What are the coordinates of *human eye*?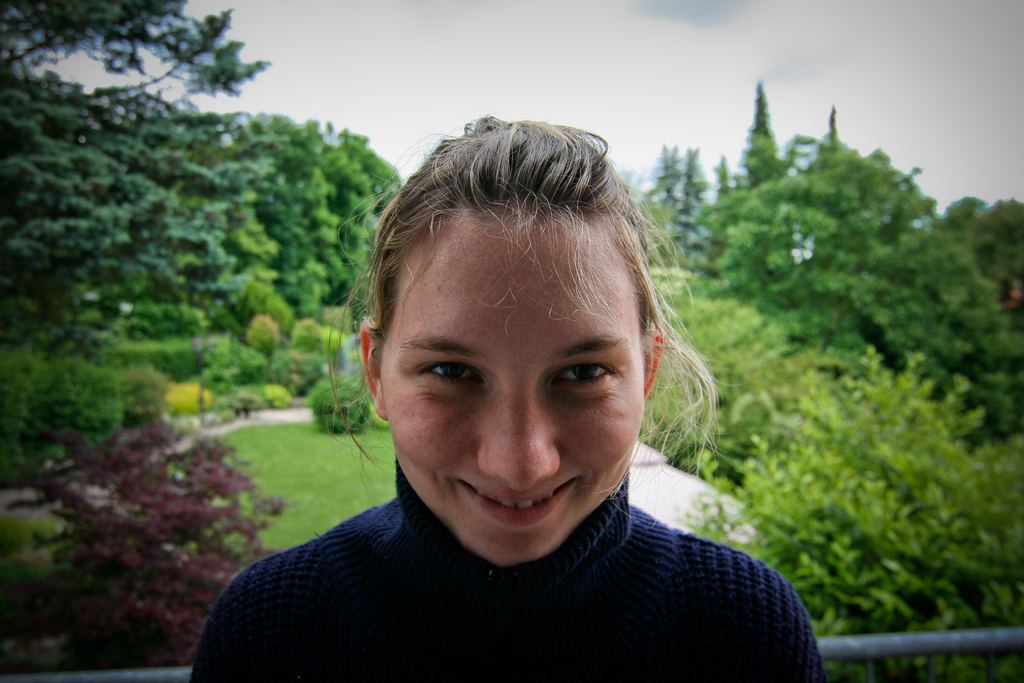
412,358,484,388.
